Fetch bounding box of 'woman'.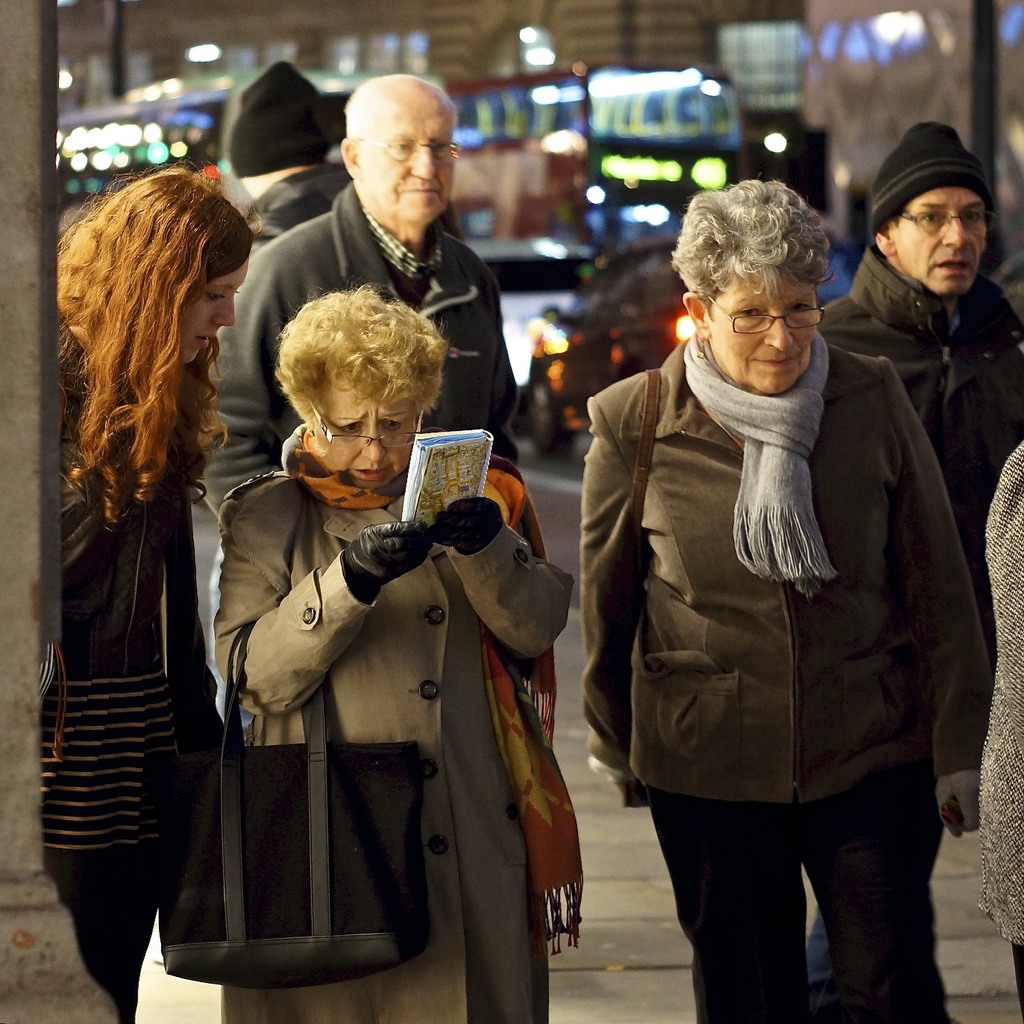
Bbox: [left=578, top=175, right=992, bottom=1023].
